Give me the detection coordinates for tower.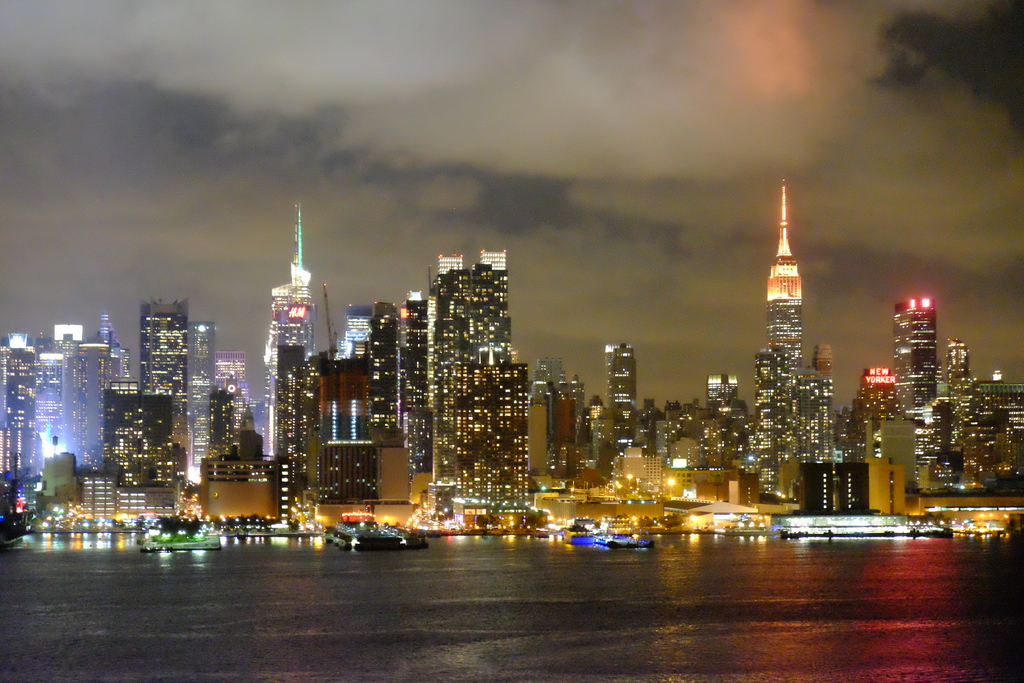
l=796, t=453, r=874, b=523.
